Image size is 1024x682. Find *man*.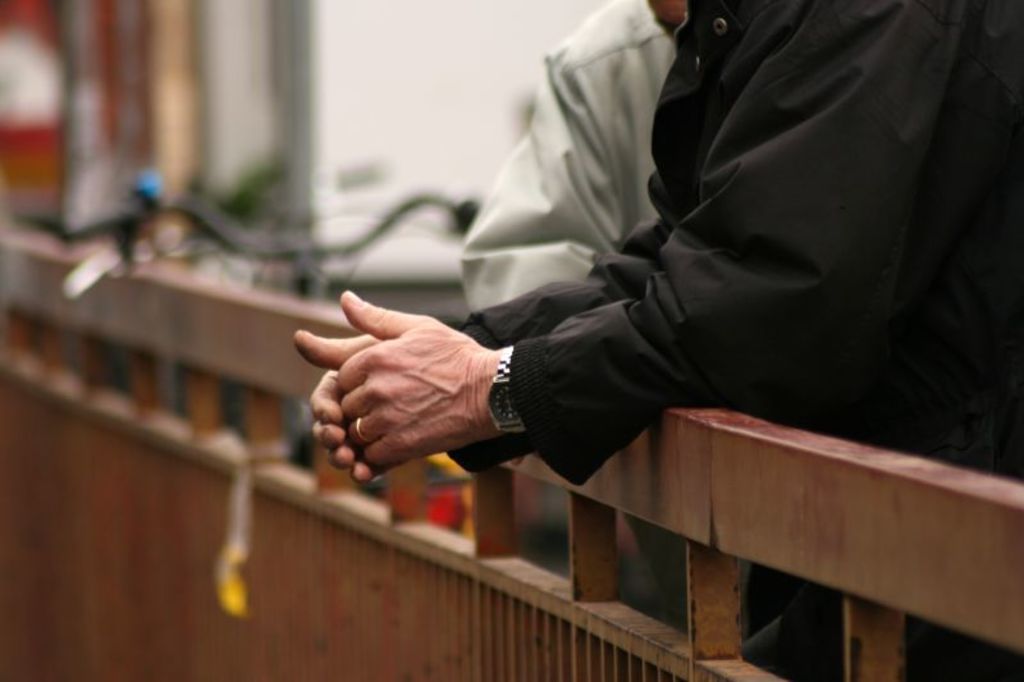
(left=447, top=0, right=685, bottom=313).
